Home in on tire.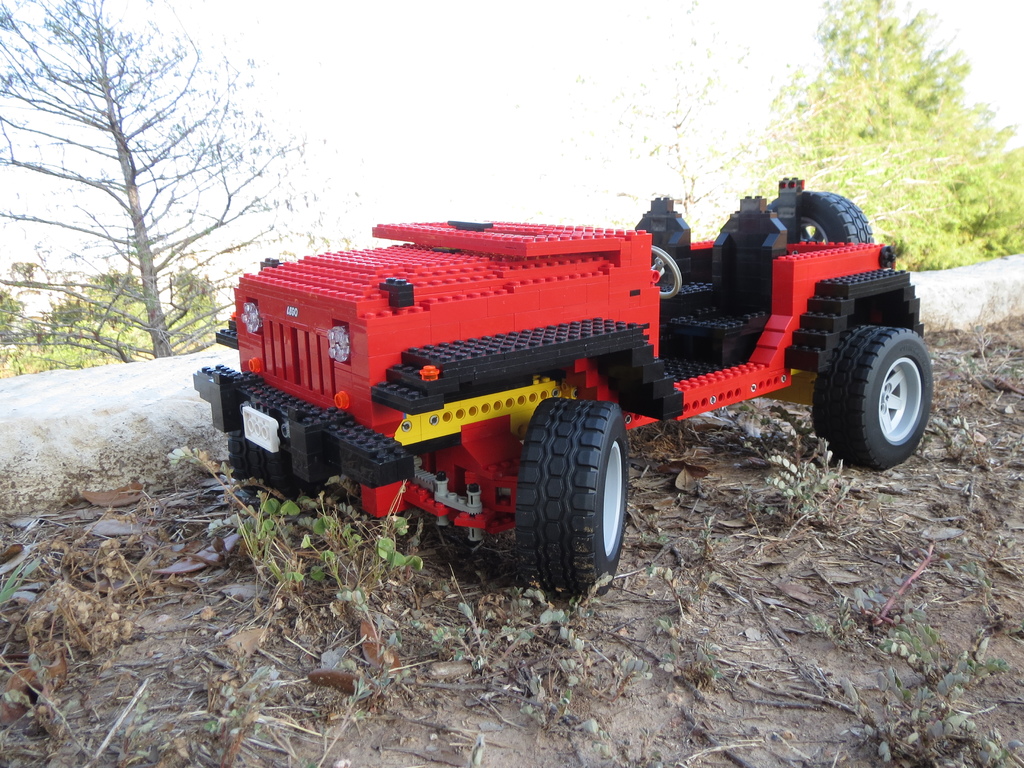
Homed in at x1=515 y1=397 x2=628 y2=596.
